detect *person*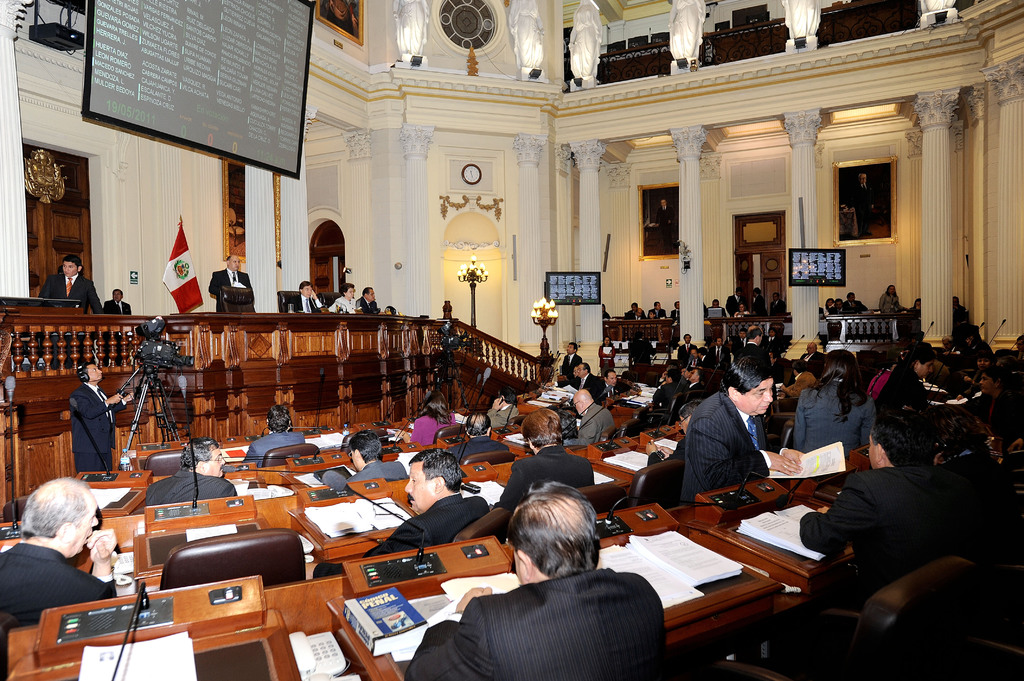
bbox=(707, 328, 726, 372)
